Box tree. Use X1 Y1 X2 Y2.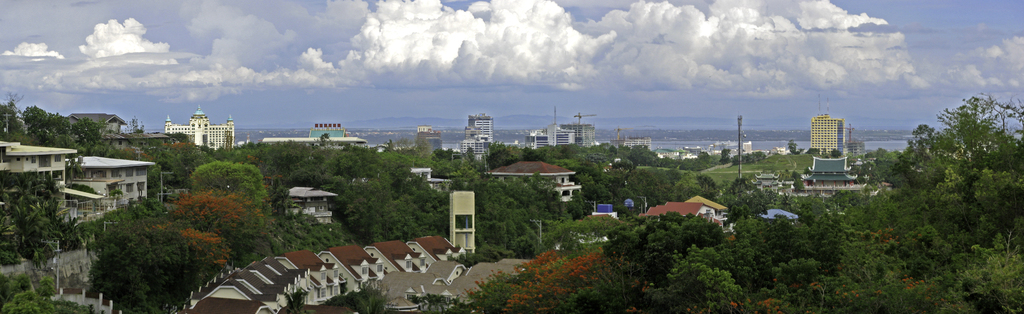
426 141 479 179.
